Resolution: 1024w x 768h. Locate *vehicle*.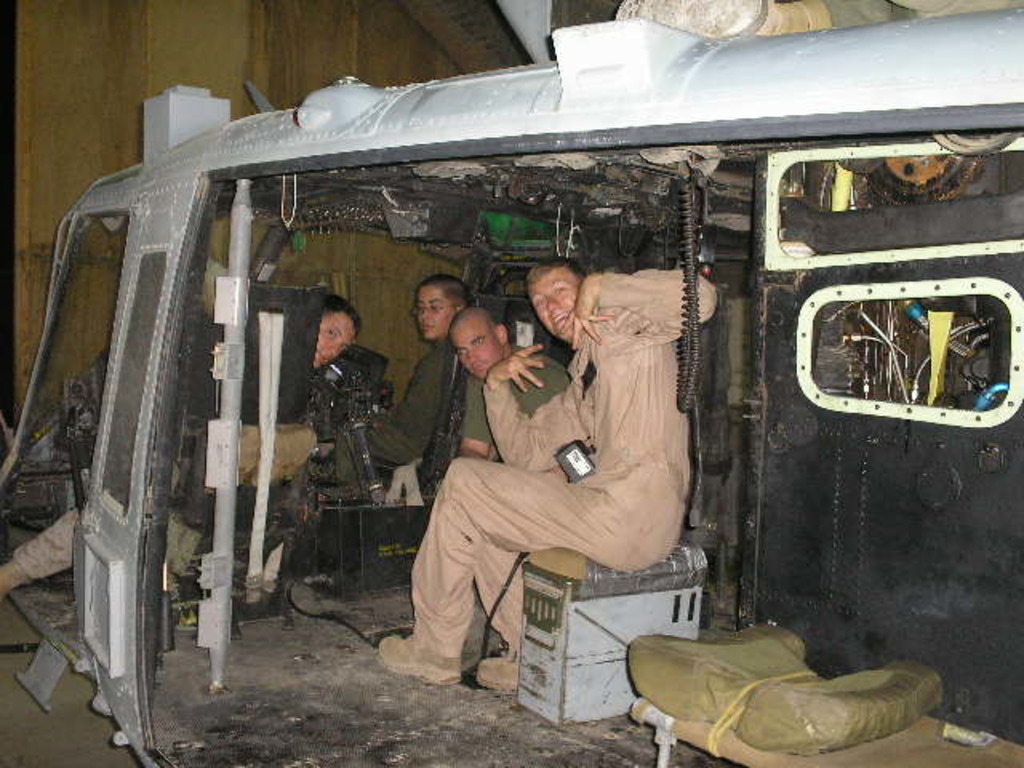
(0, 8, 1022, 766).
